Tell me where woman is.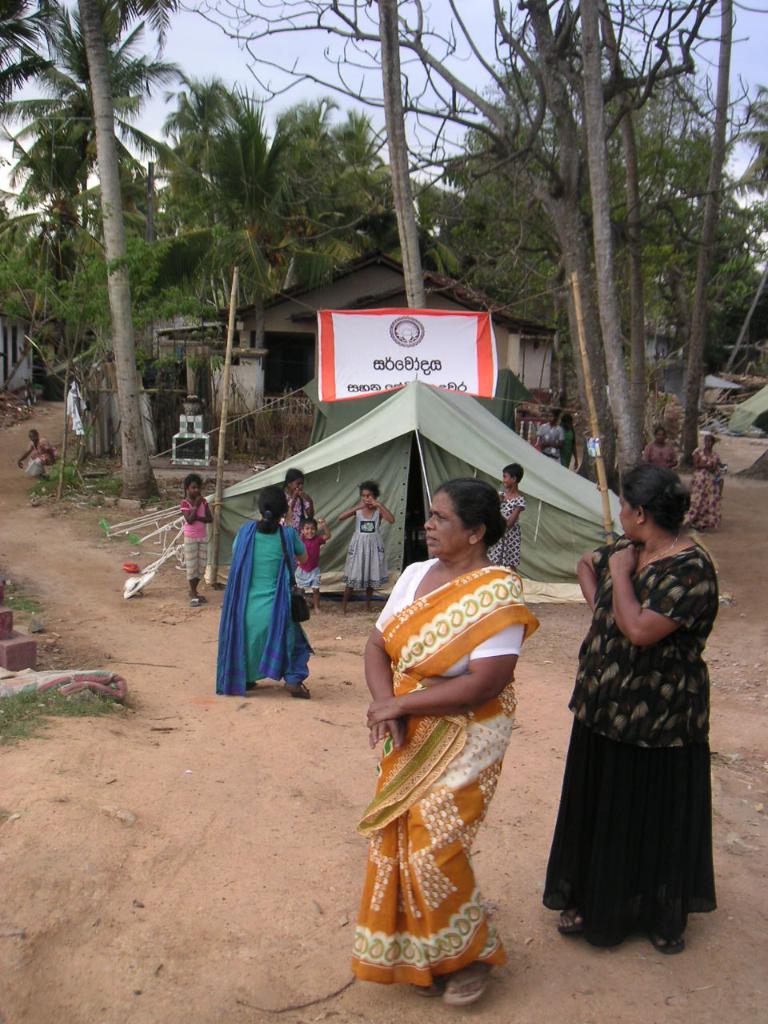
woman is at <box>14,430,62,480</box>.
